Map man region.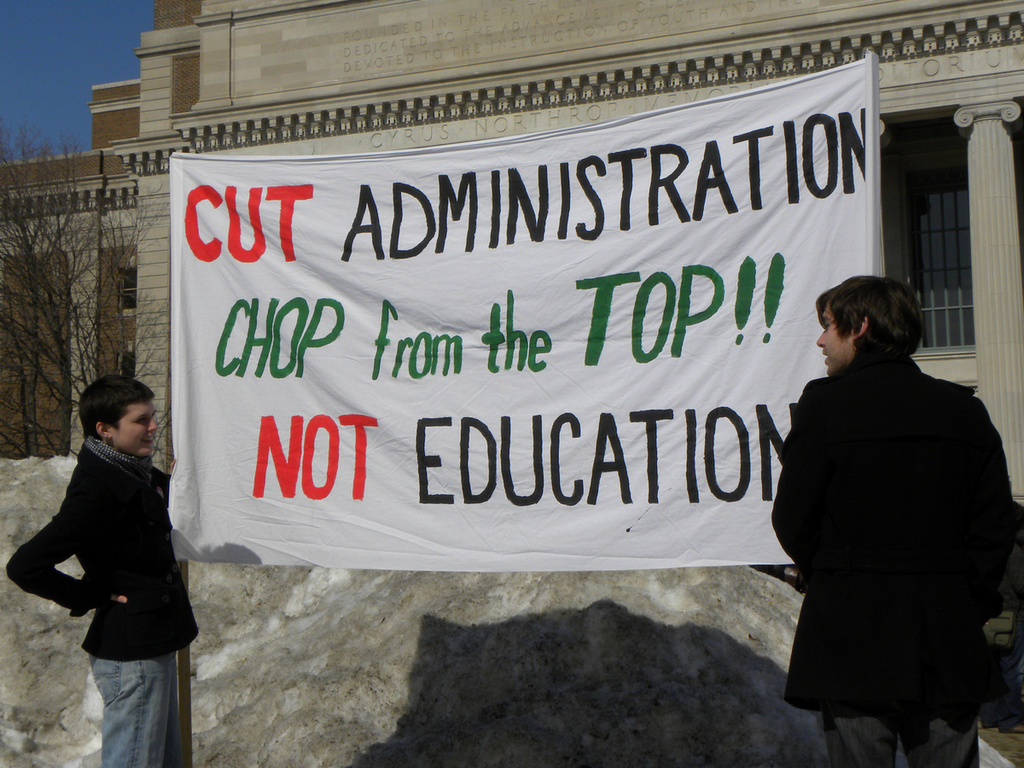
Mapped to 758 259 1009 748.
